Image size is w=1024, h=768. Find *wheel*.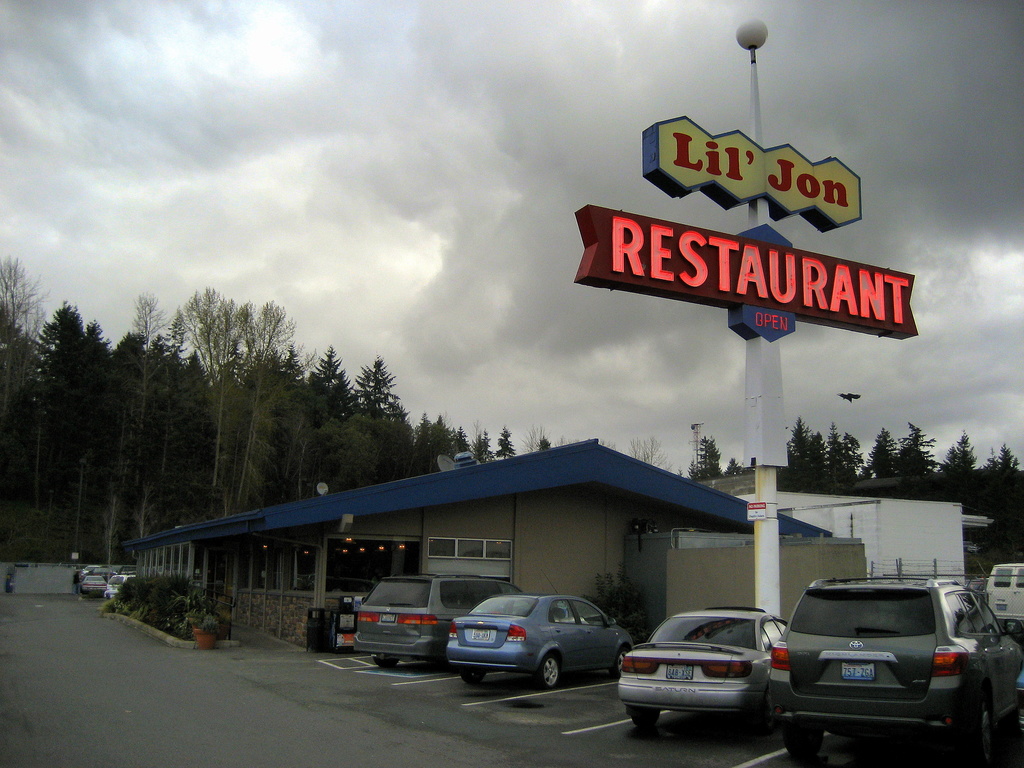
rect(1007, 620, 1020, 643).
